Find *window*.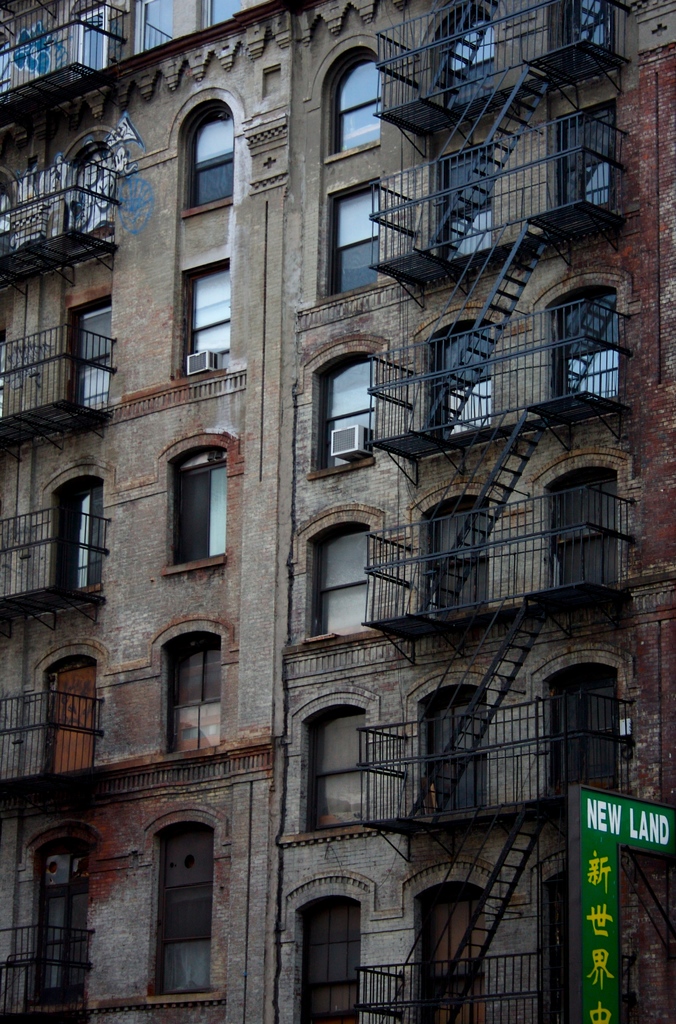
{"x1": 172, "y1": 436, "x2": 238, "y2": 569}.
